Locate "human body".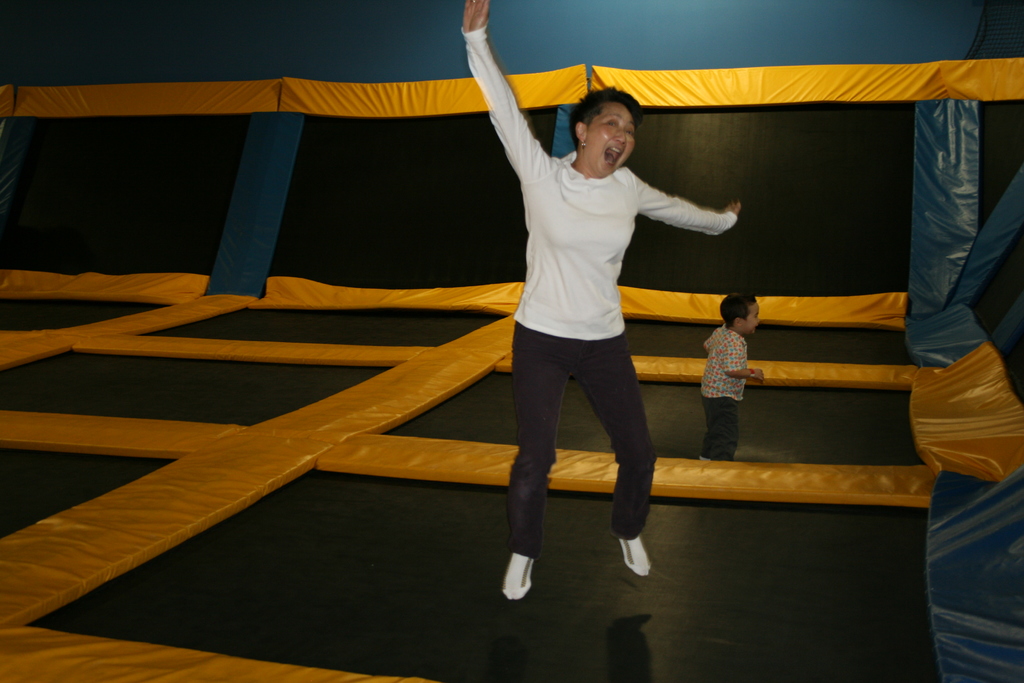
Bounding box: bbox=[707, 325, 766, 465].
